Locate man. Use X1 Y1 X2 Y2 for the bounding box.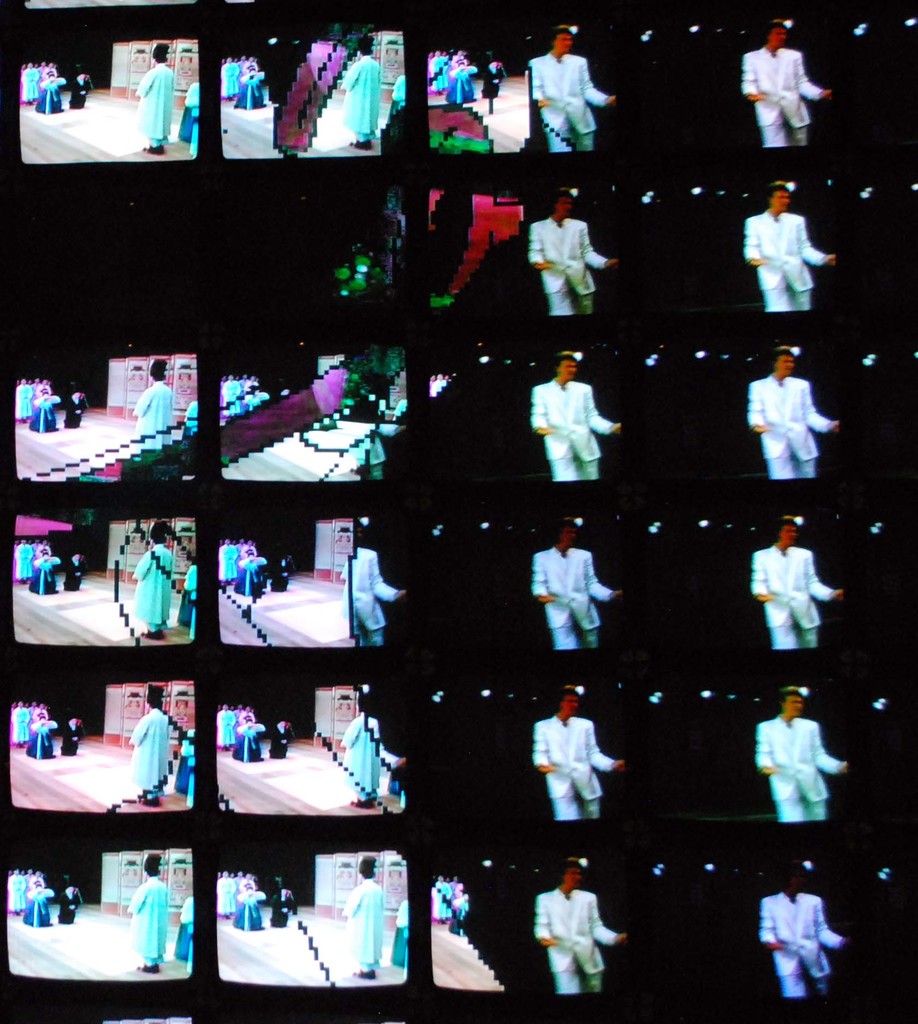
336 858 383 977.
